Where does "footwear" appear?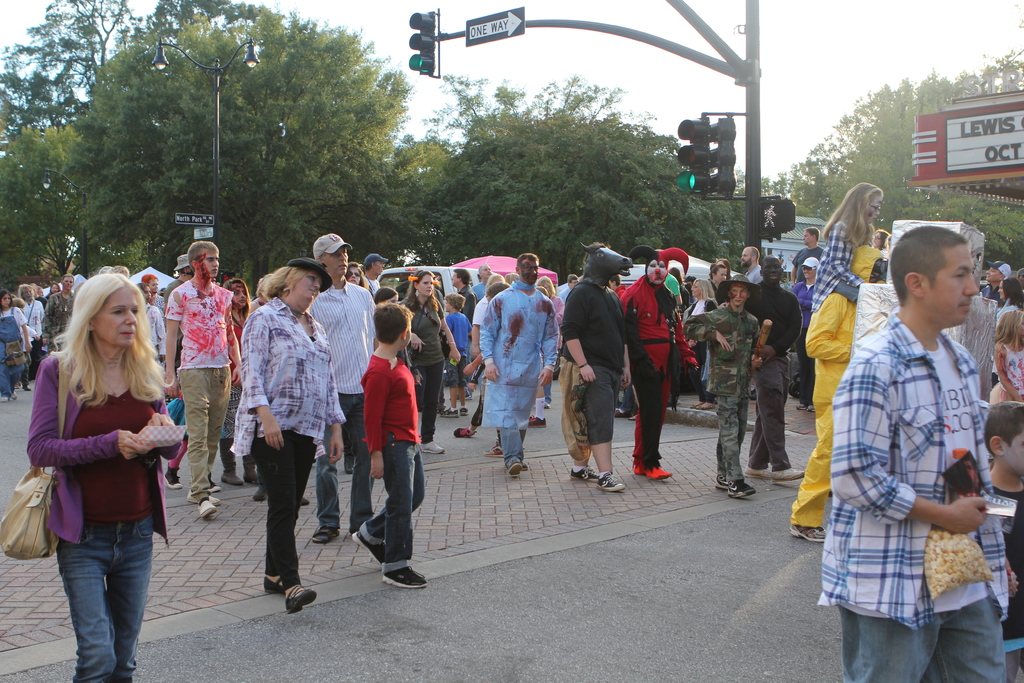
Appears at (x1=198, y1=500, x2=214, y2=513).
